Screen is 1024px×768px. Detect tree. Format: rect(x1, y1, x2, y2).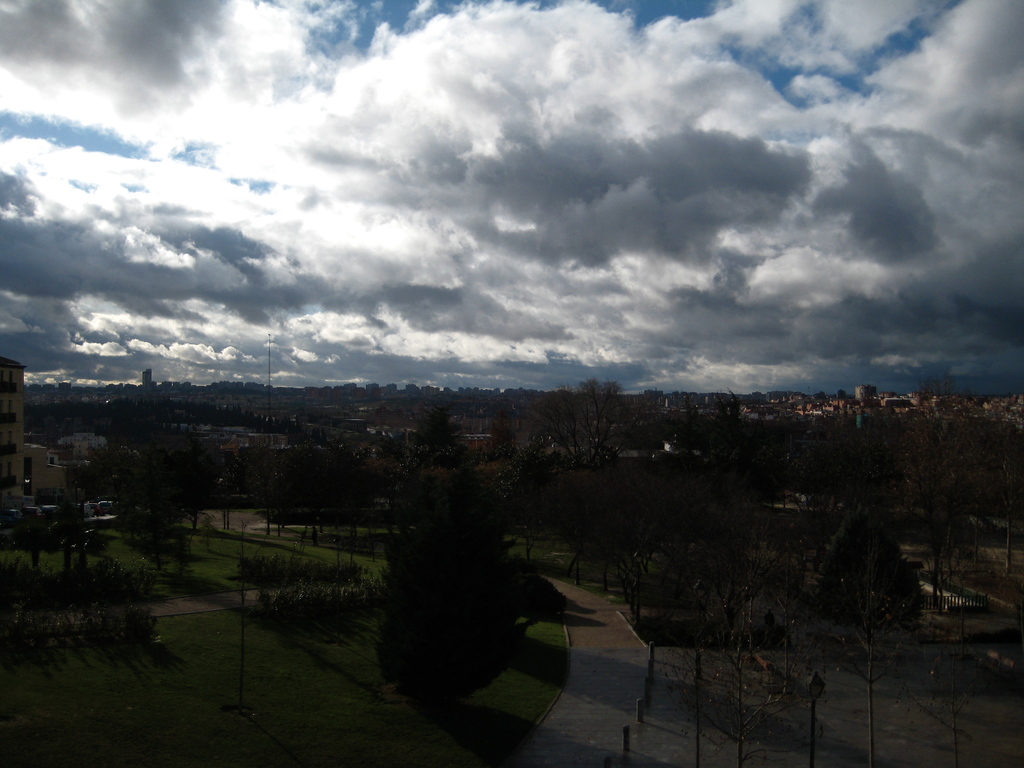
rect(333, 466, 368, 560).
